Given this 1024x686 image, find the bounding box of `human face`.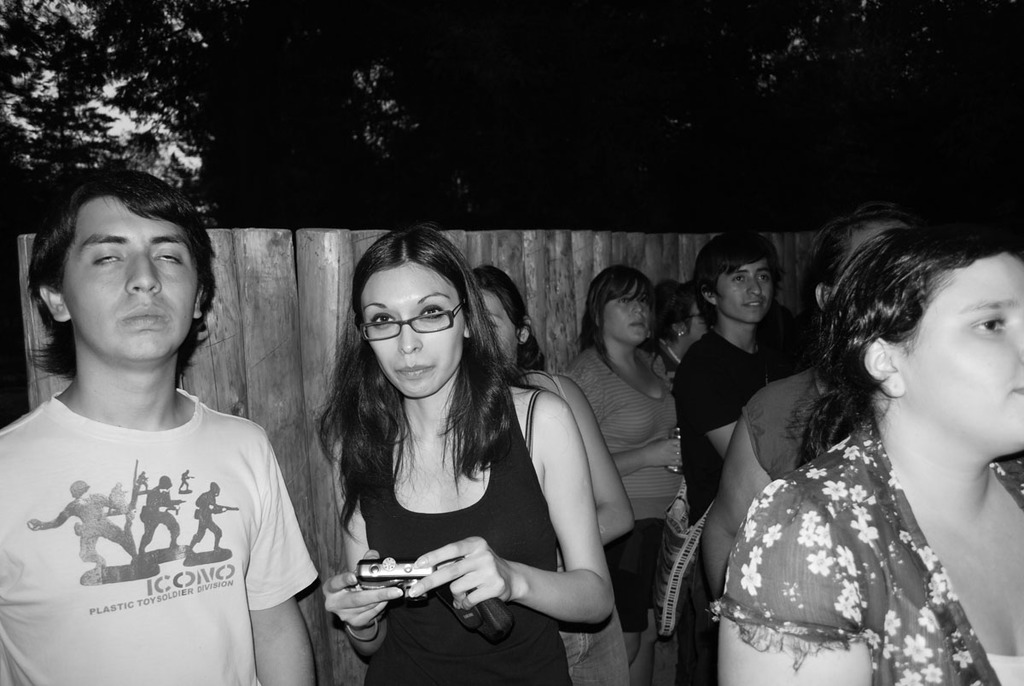
x1=905, y1=252, x2=1023, y2=451.
